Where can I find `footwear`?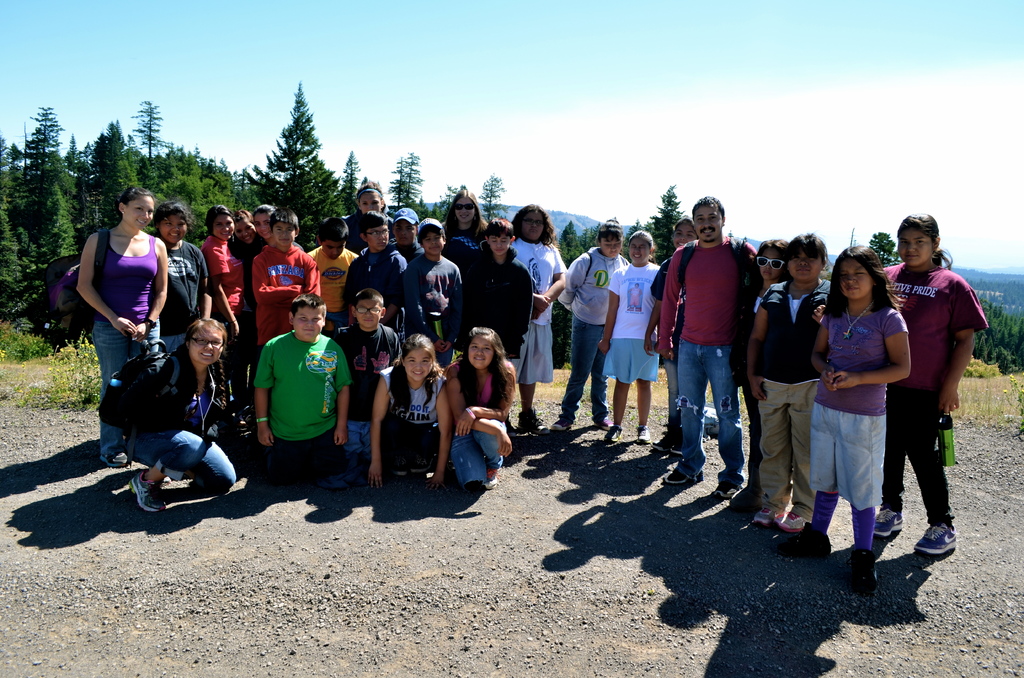
You can find it at 517:406:548:435.
